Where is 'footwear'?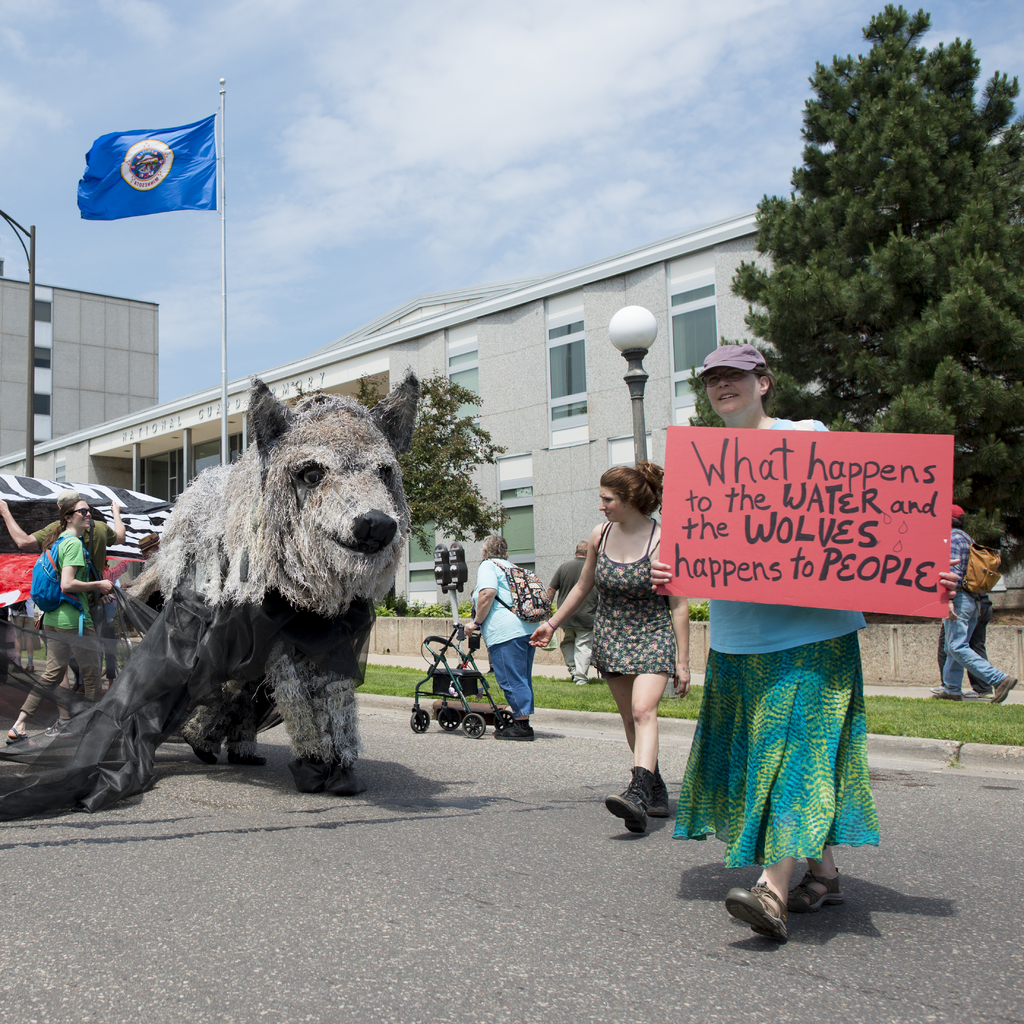
<region>790, 868, 848, 914</region>.
